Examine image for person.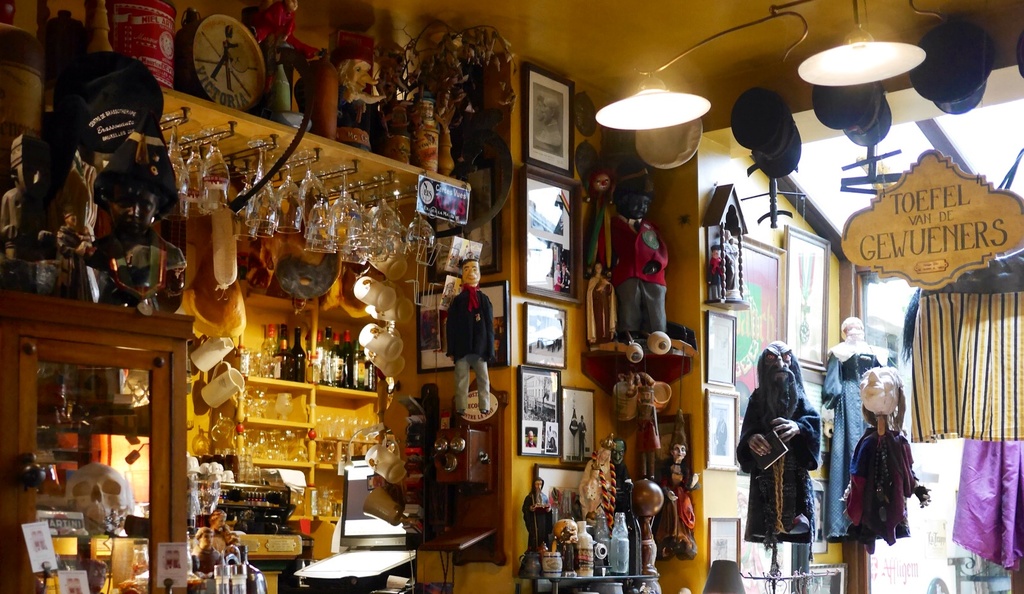
Examination result: Rect(451, 256, 500, 419).
